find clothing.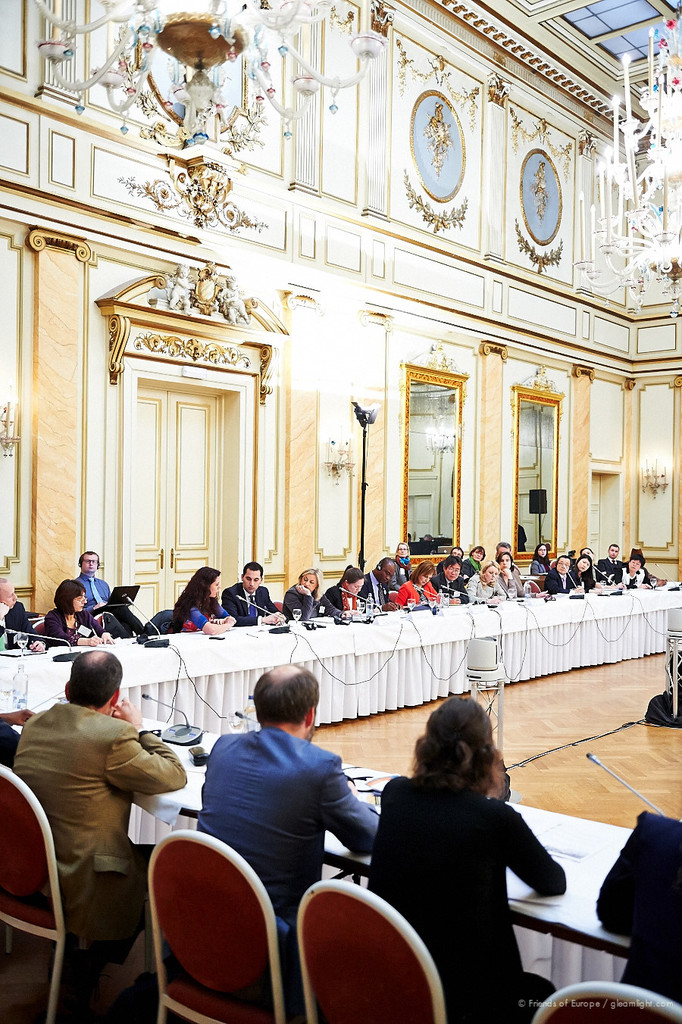
rect(284, 582, 333, 616).
